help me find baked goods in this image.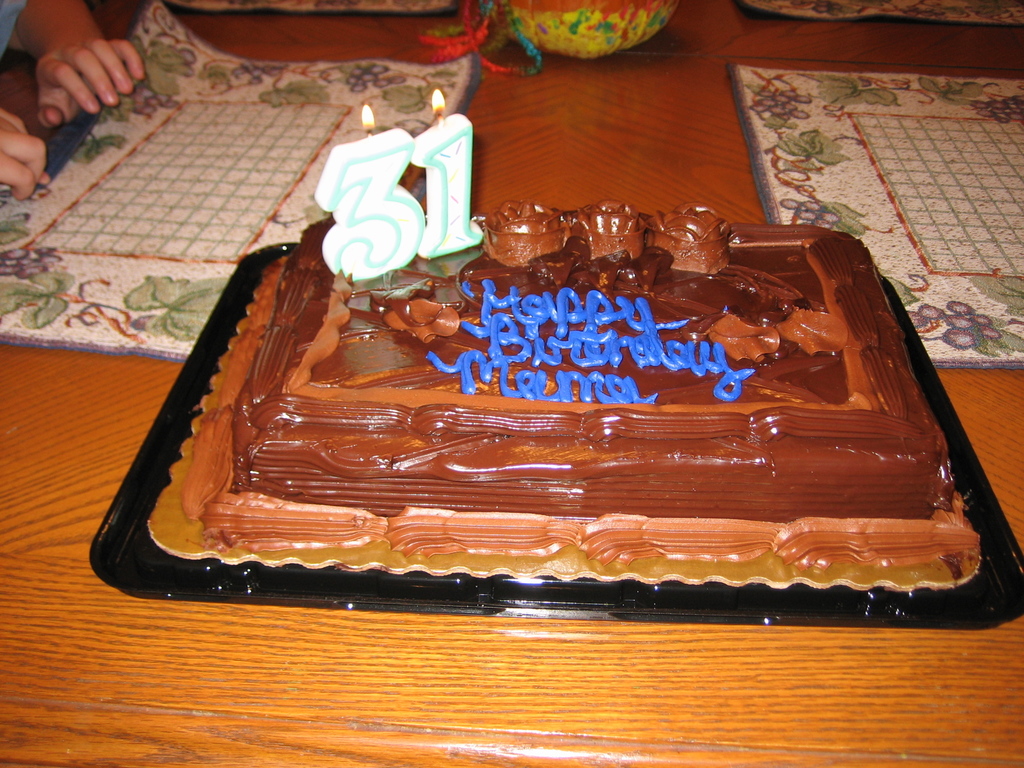
Found it: [171, 196, 987, 565].
